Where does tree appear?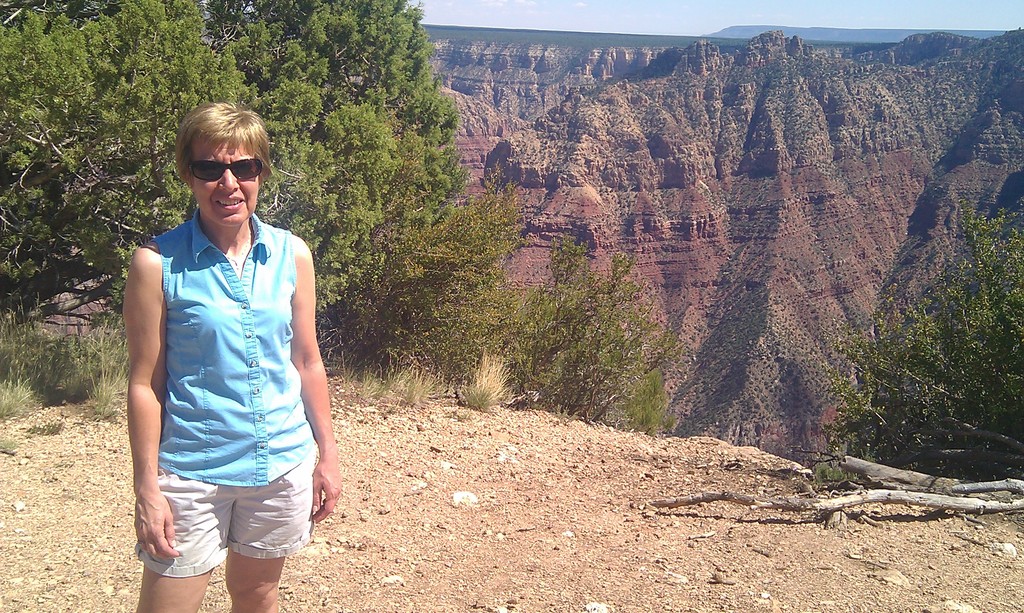
Appears at (x1=344, y1=191, x2=516, y2=399).
